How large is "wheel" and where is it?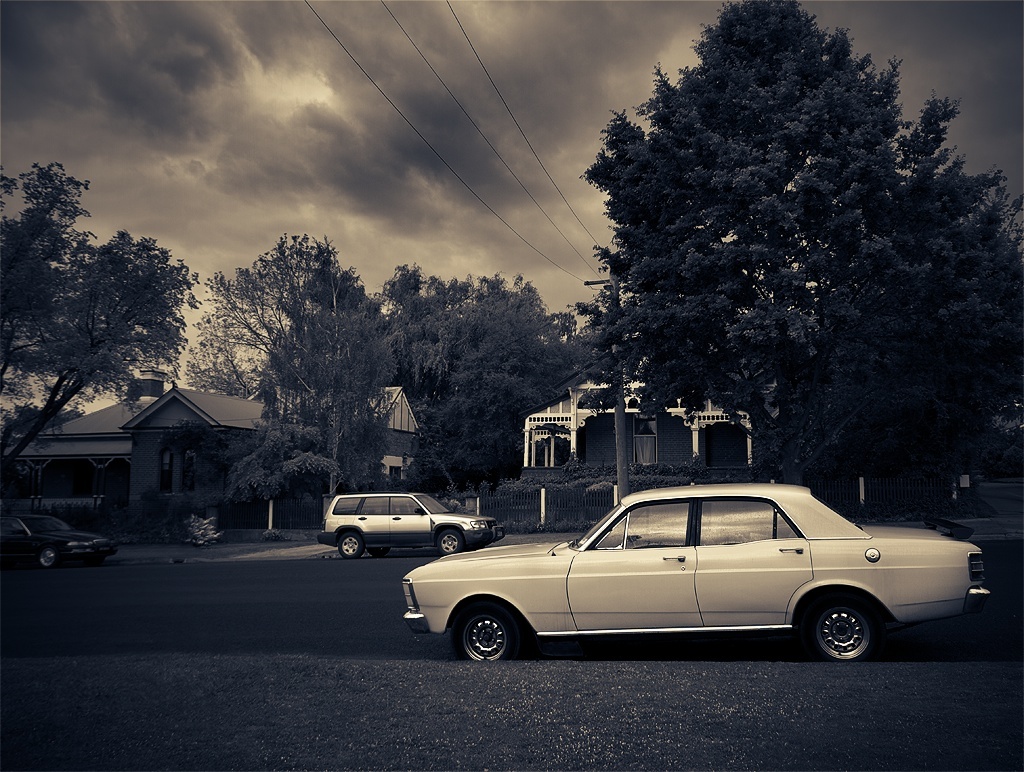
Bounding box: {"left": 39, "top": 547, "right": 54, "bottom": 569}.
